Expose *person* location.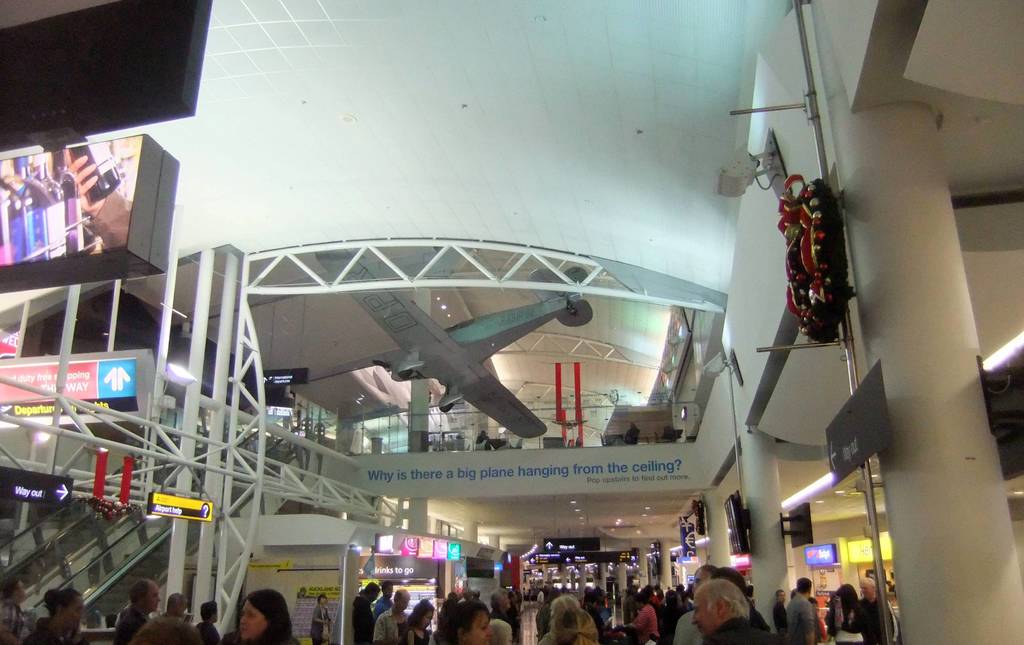
Exposed at (781,568,815,643).
